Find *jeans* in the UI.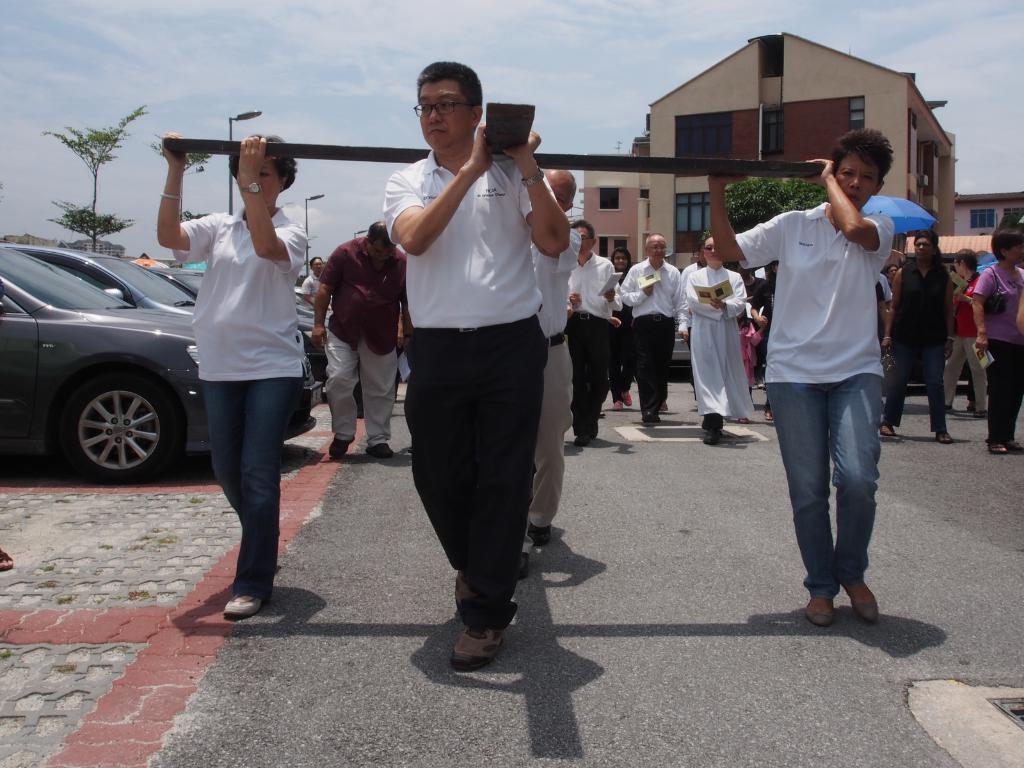
UI element at (204, 386, 296, 590).
